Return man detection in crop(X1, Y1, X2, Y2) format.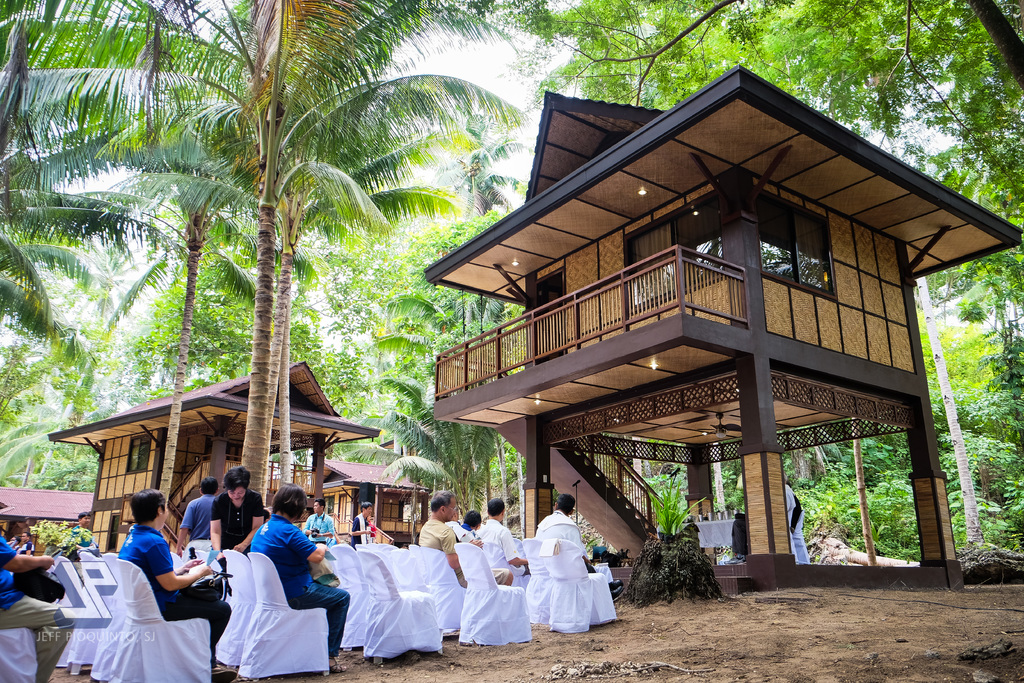
crop(534, 492, 622, 604).
